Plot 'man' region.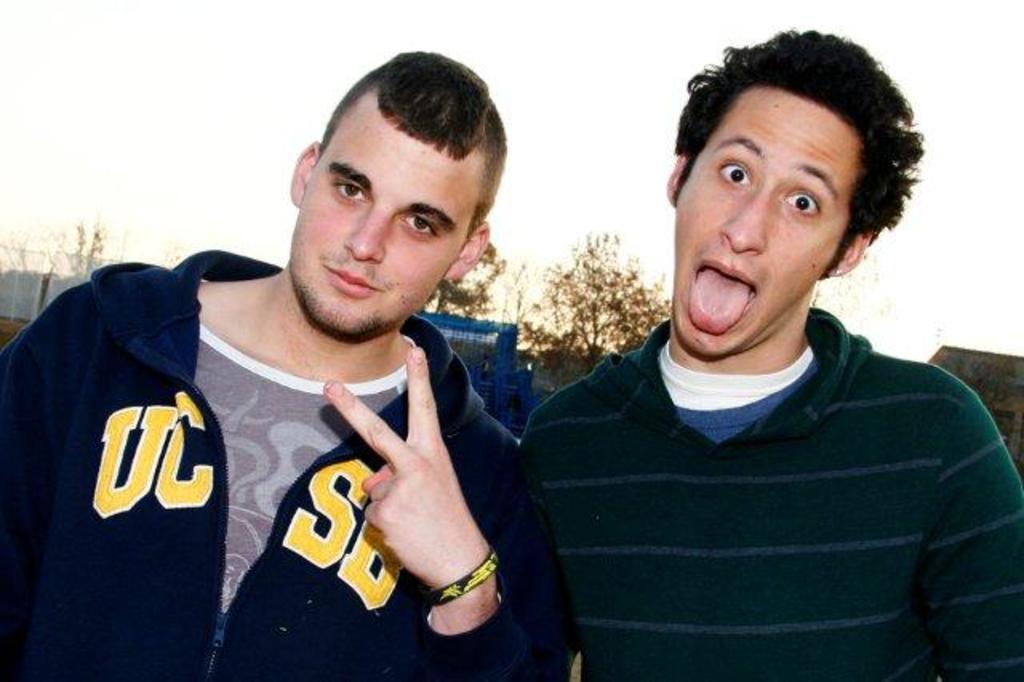
Plotted at x1=30, y1=70, x2=600, y2=672.
